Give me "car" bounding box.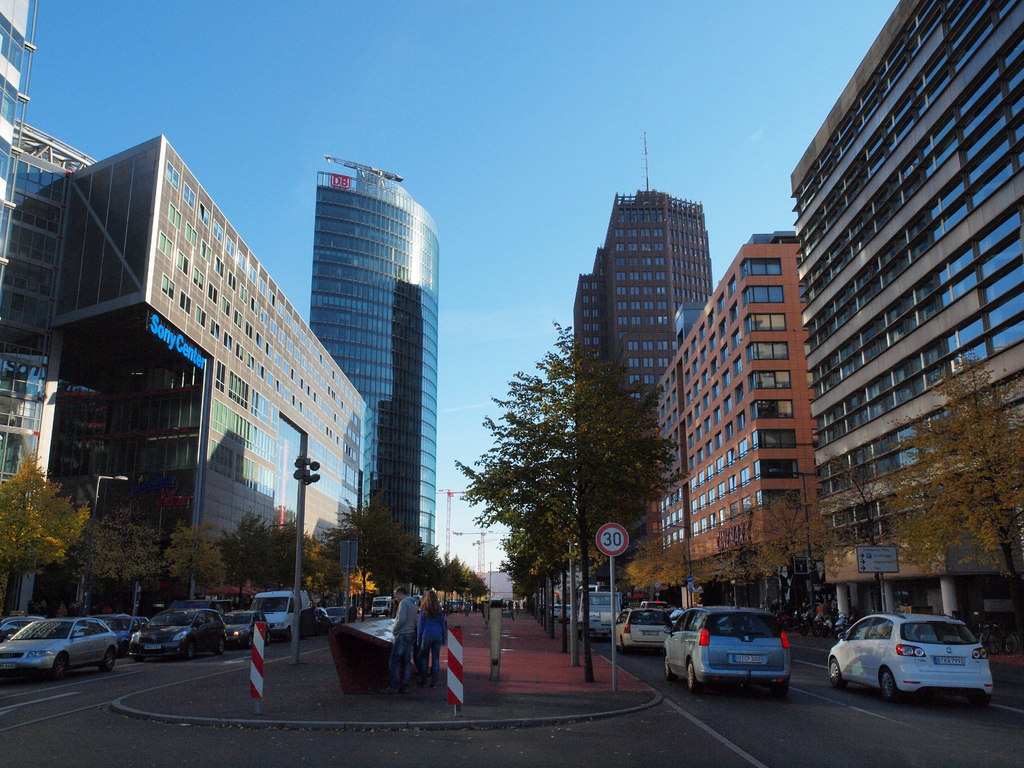
{"left": 828, "top": 611, "right": 994, "bottom": 705}.
